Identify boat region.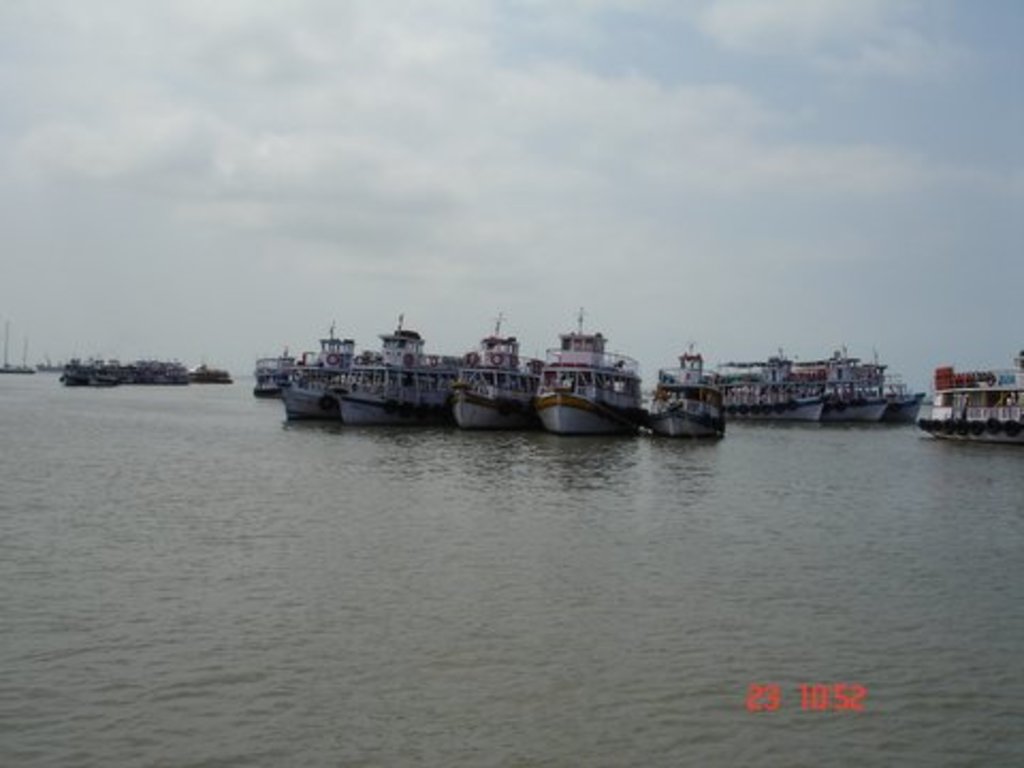
Region: (252,339,290,399).
